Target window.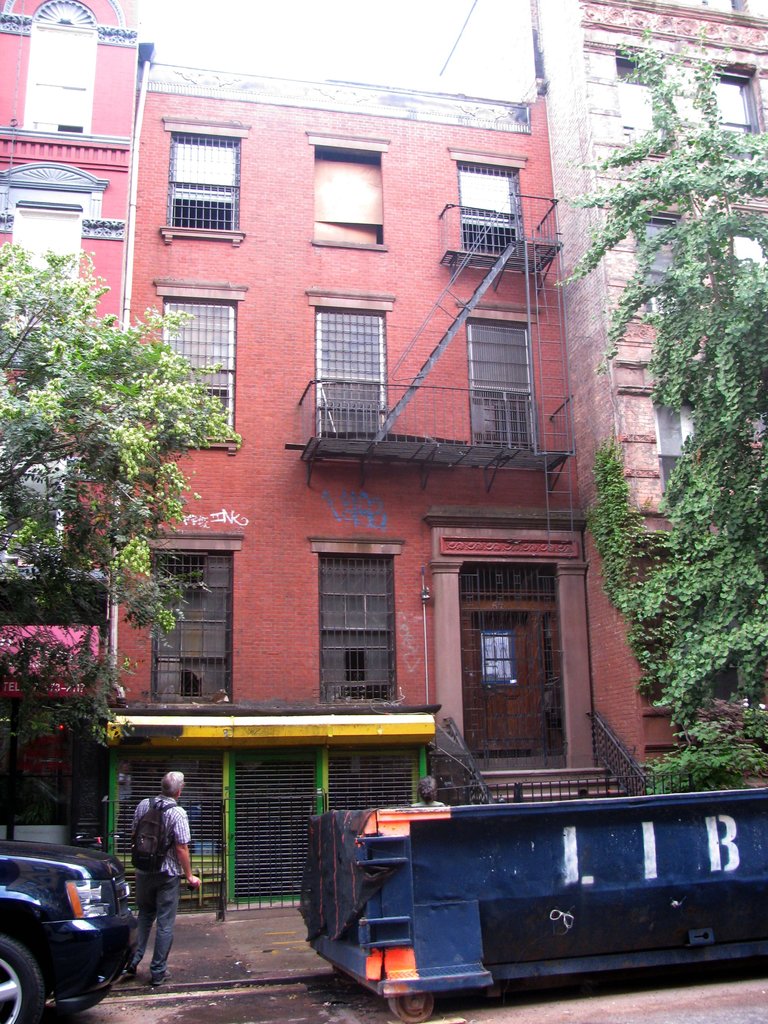
Target region: bbox=[308, 299, 390, 438].
